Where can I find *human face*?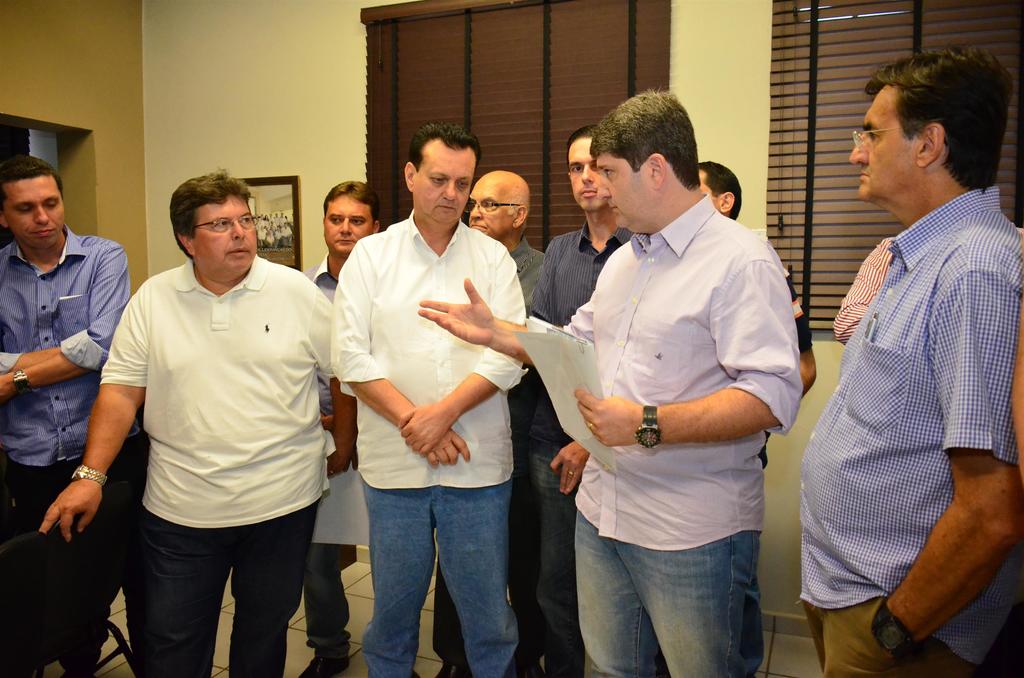
You can find it at x1=414 y1=143 x2=476 y2=225.
